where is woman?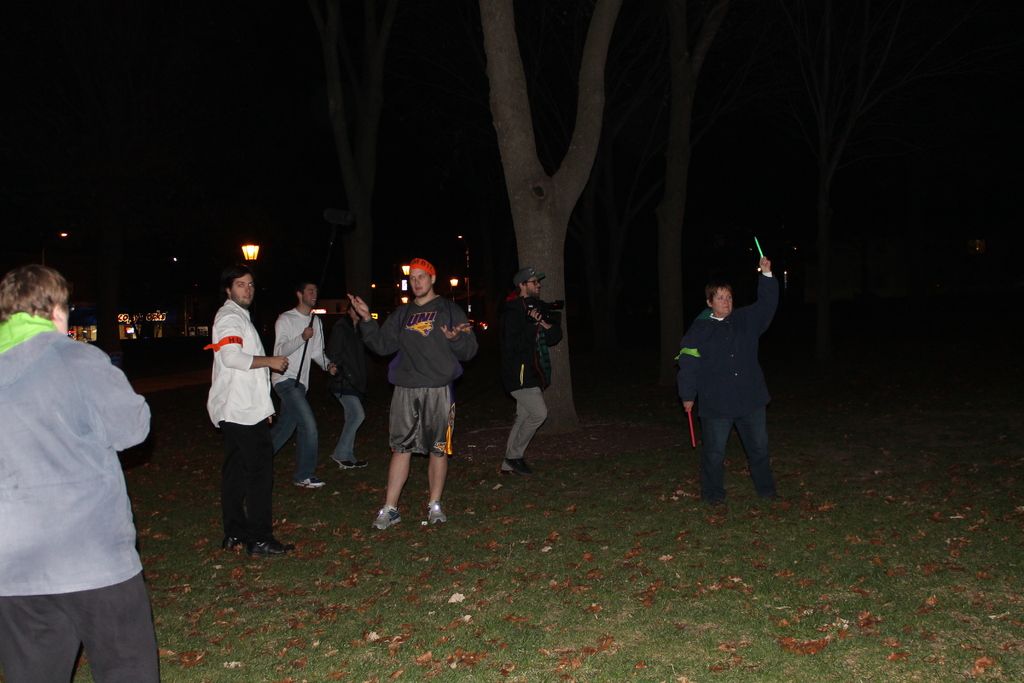
(left=326, top=304, right=372, bottom=471).
